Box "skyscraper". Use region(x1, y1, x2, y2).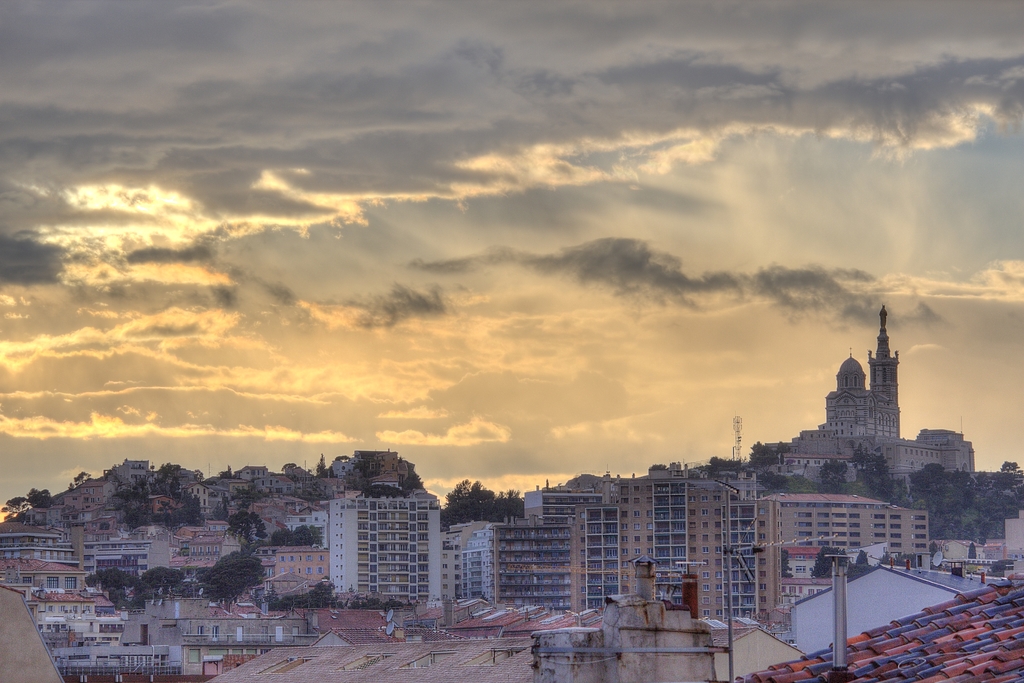
region(792, 300, 904, 440).
